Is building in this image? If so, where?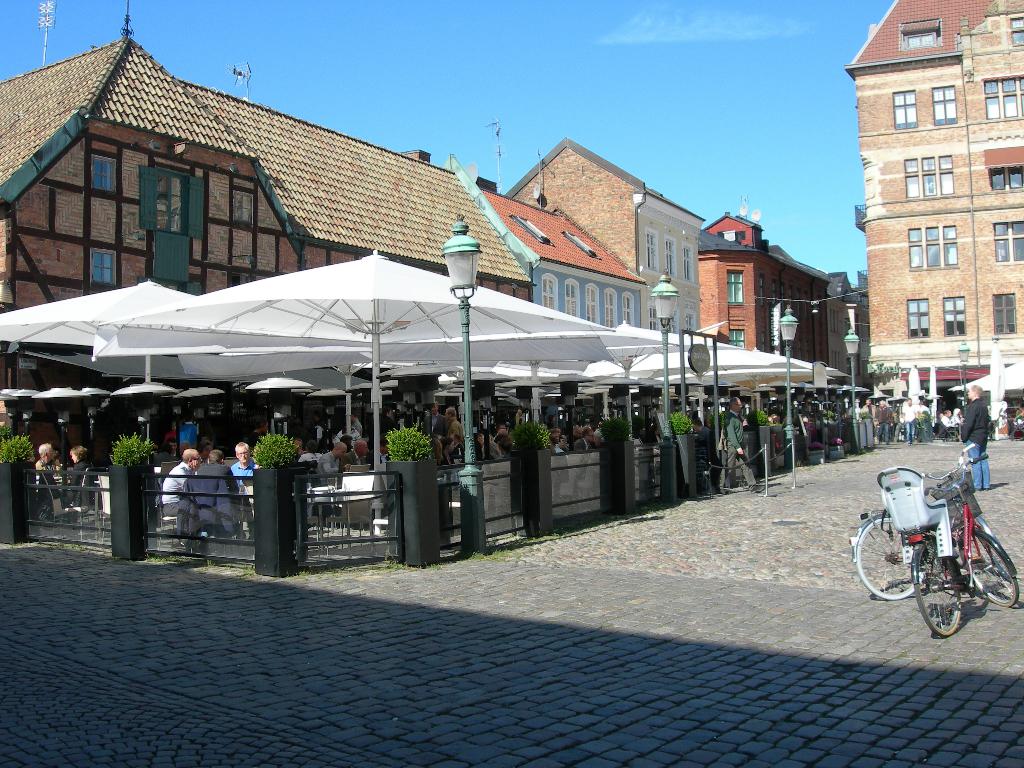
Yes, at select_region(0, 0, 530, 395).
